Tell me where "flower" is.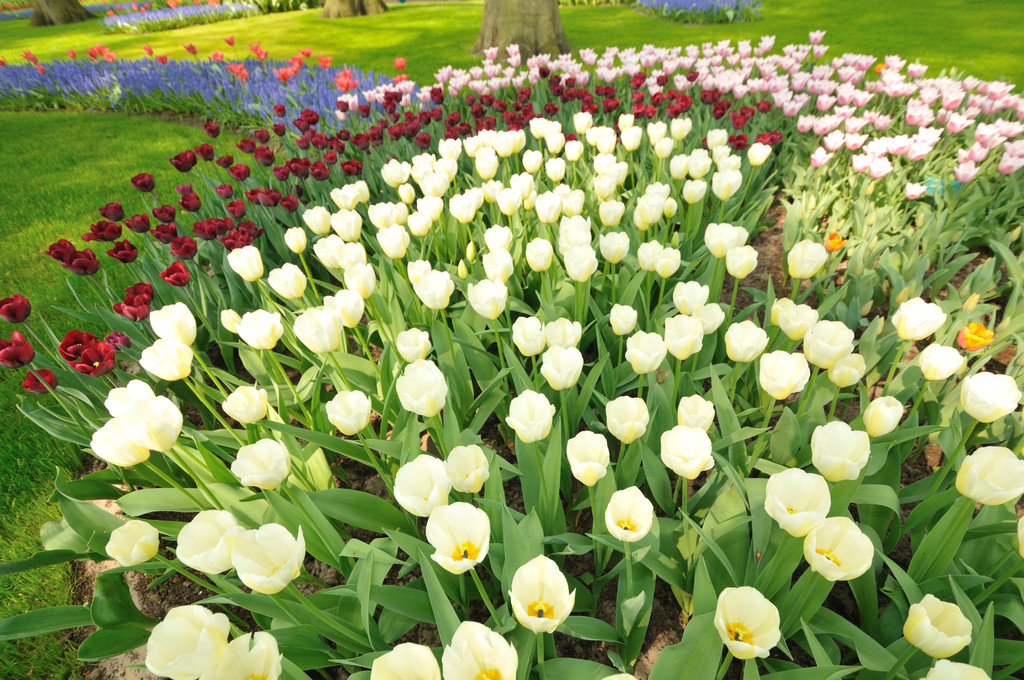
"flower" is at bbox(235, 436, 291, 494).
